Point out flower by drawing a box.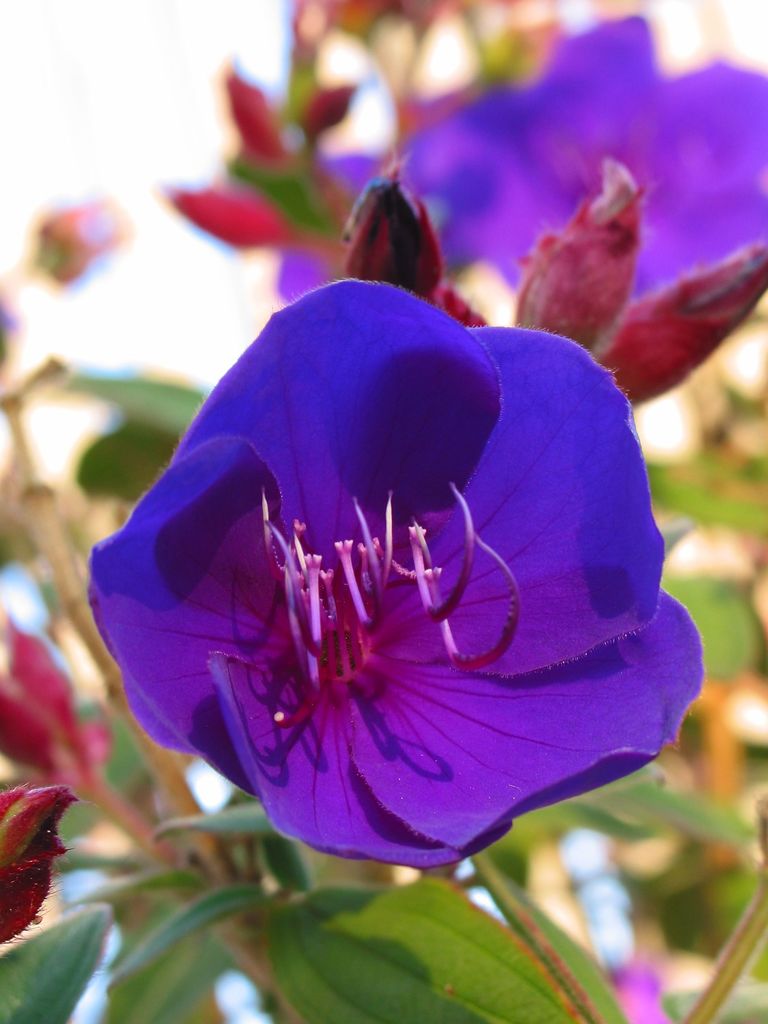
(x1=86, y1=276, x2=700, y2=868).
